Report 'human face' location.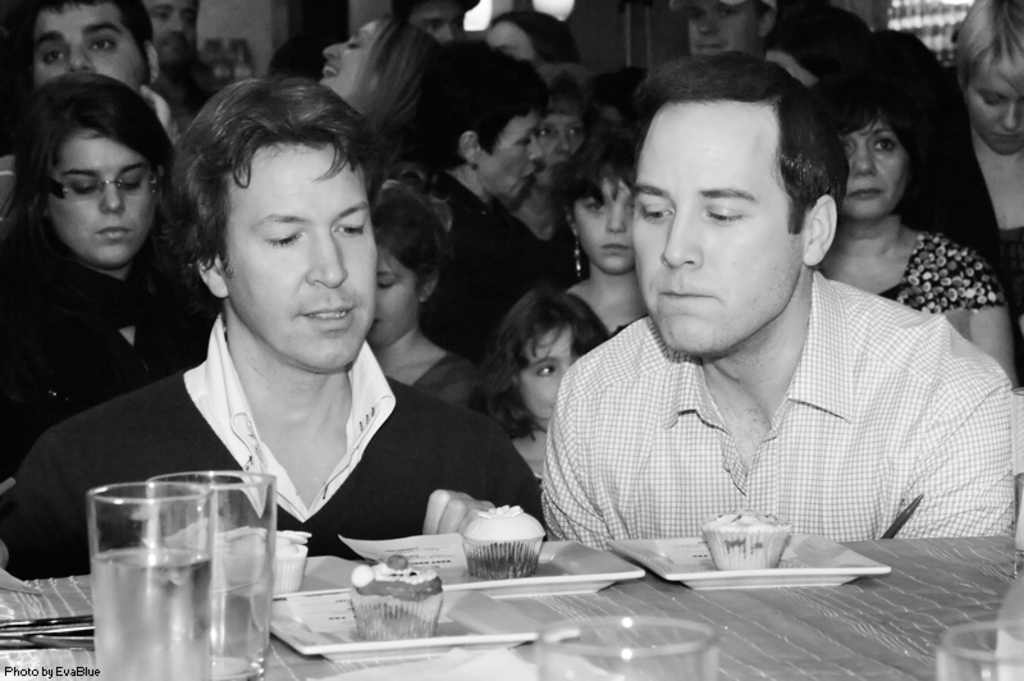
Report: <bbox>319, 17, 380, 114</bbox>.
